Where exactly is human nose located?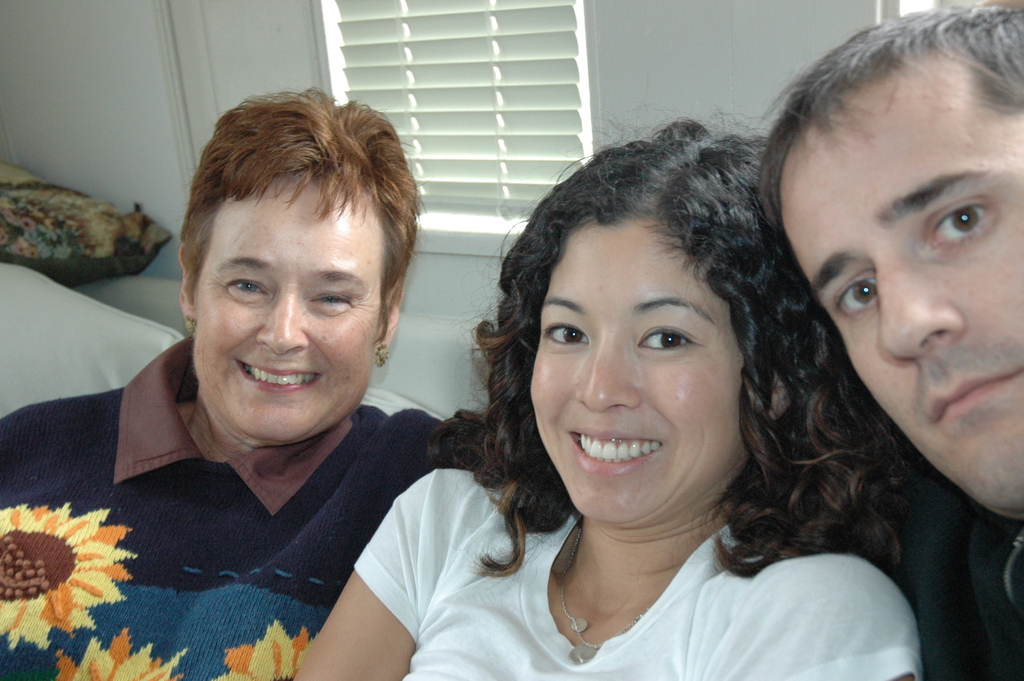
Its bounding box is 249:286:309:354.
